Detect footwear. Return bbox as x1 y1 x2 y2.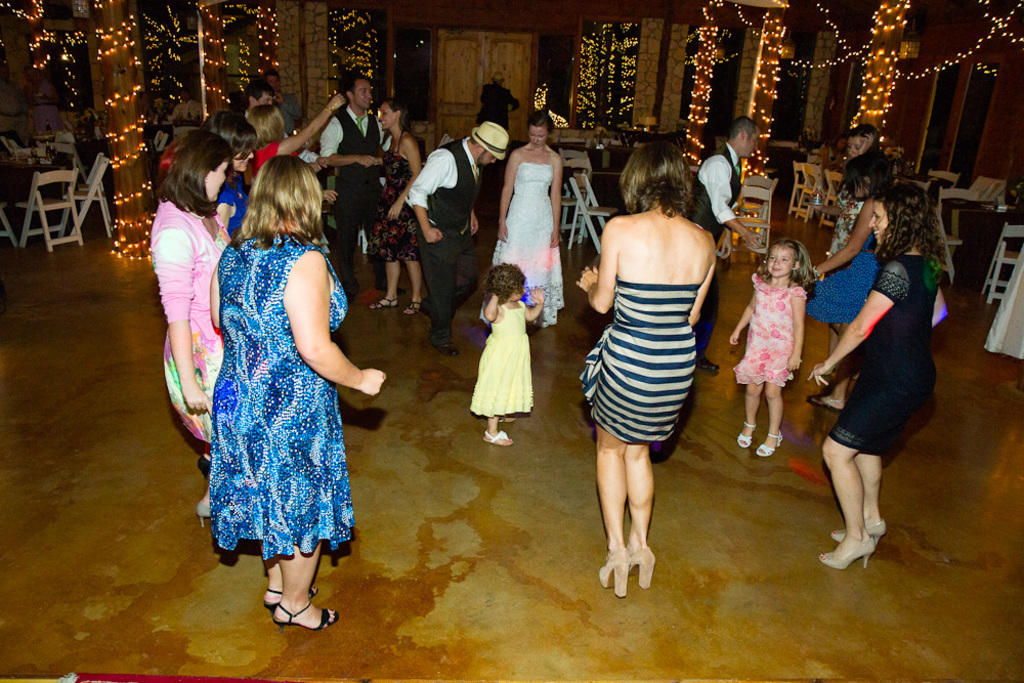
479 427 511 445.
